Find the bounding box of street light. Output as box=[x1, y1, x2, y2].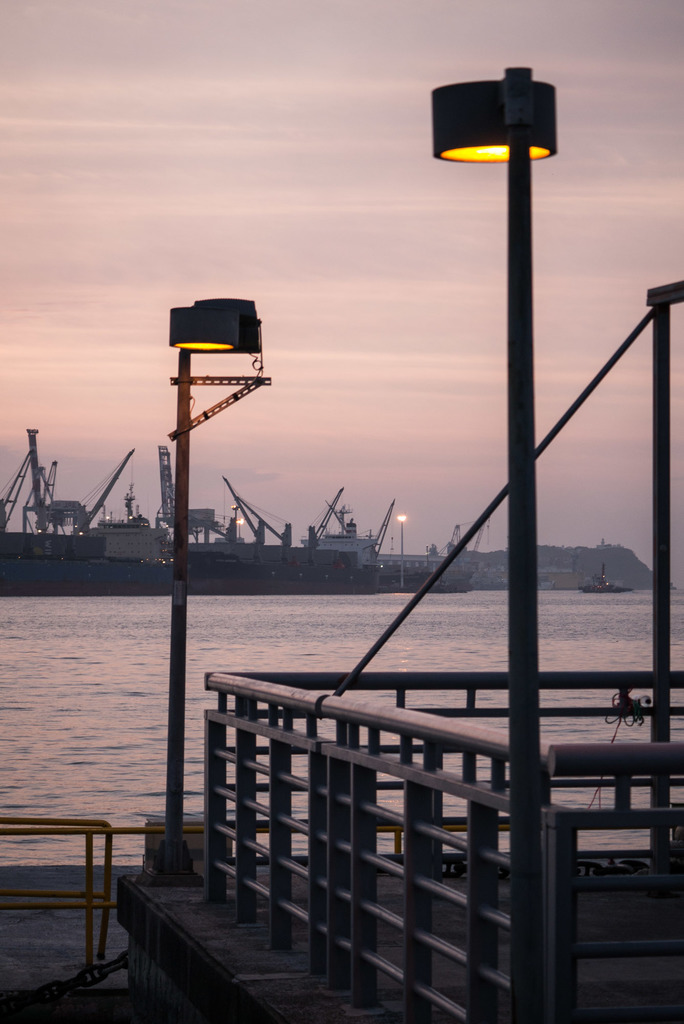
box=[229, 502, 240, 536].
